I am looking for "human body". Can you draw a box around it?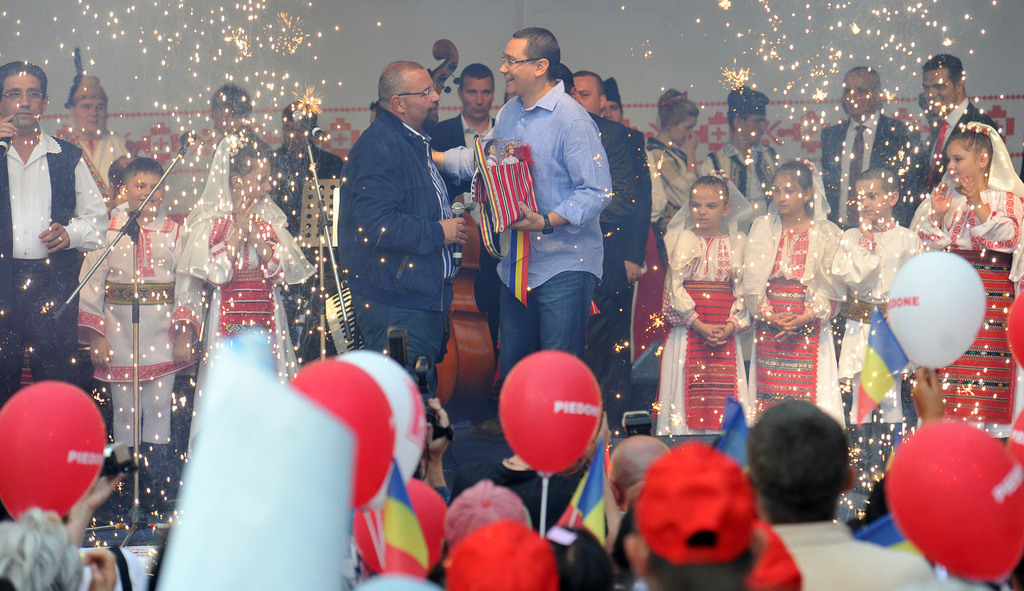
Sure, the bounding box is 915:118:1023:255.
